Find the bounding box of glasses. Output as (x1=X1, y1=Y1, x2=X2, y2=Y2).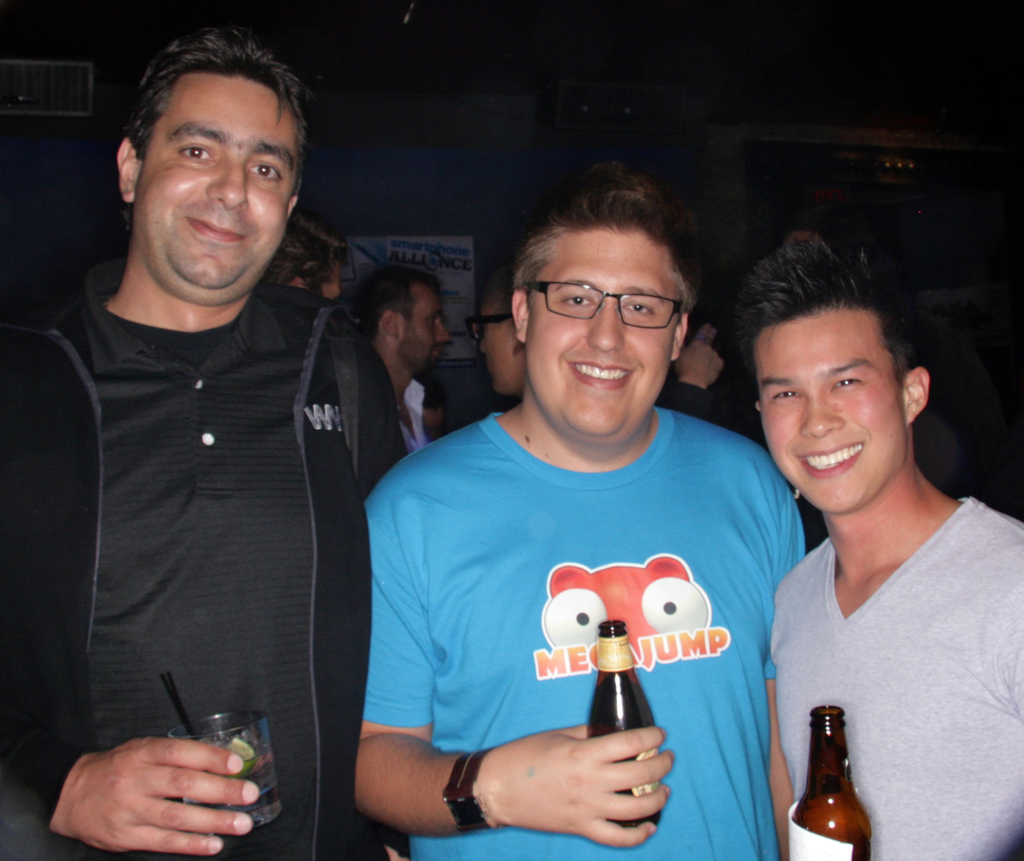
(x1=466, y1=314, x2=520, y2=339).
